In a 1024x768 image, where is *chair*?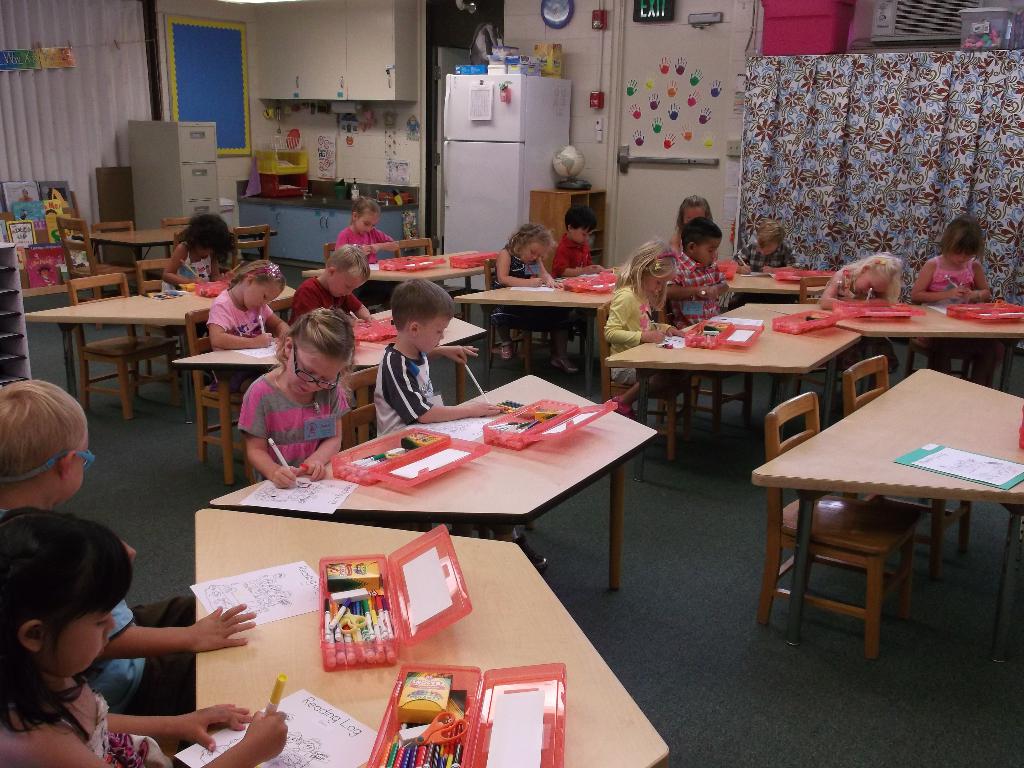
(479, 257, 552, 387).
